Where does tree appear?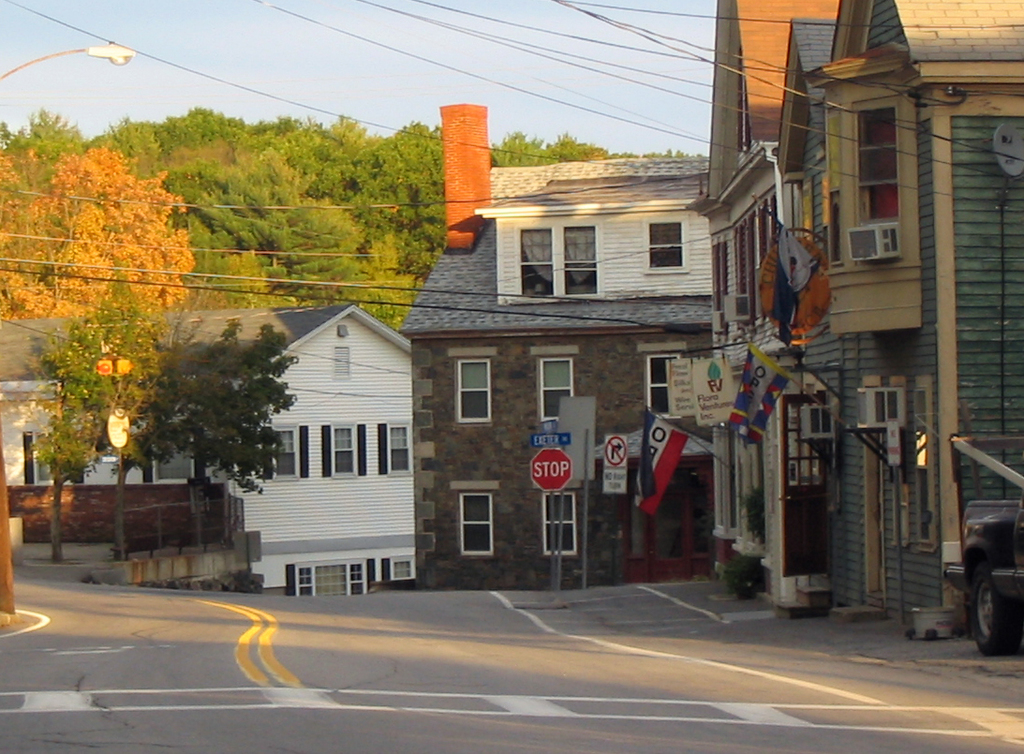
Appears at {"left": 88, "top": 309, "right": 194, "bottom": 564}.
